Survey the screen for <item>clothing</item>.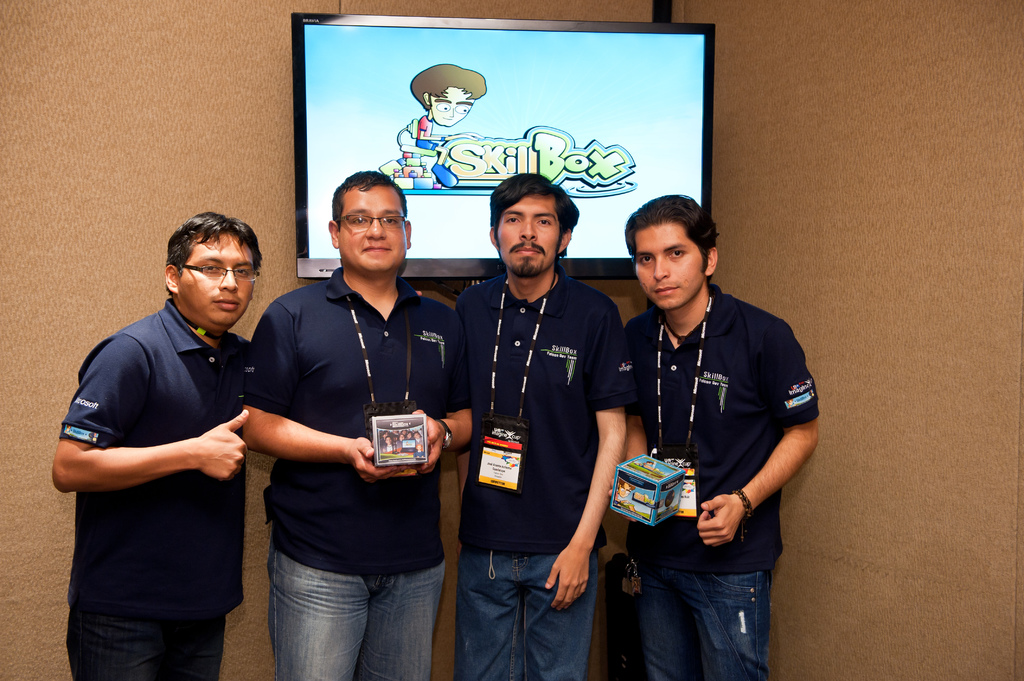
Survey found: region(61, 297, 261, 680).
